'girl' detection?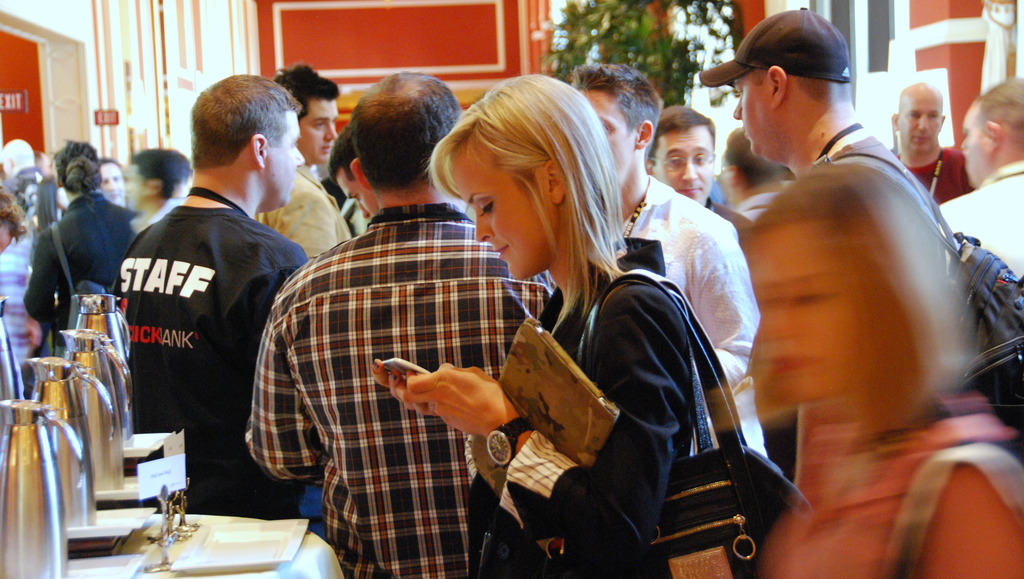
left=371, top=69, right=817, bottom=578
